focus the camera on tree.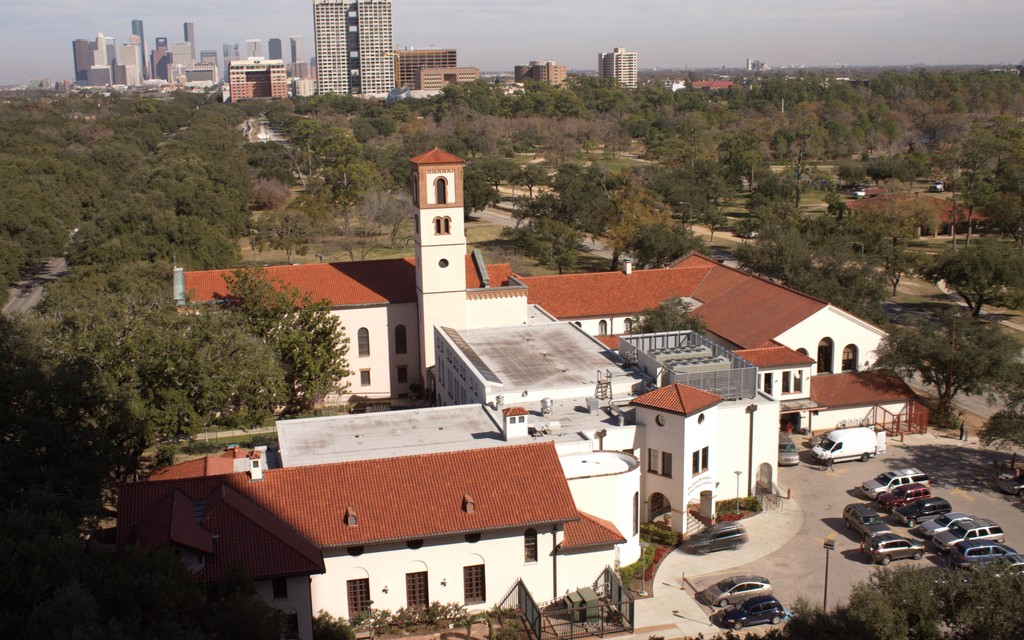
Focus region: detection(356, 188, 417, 262).
